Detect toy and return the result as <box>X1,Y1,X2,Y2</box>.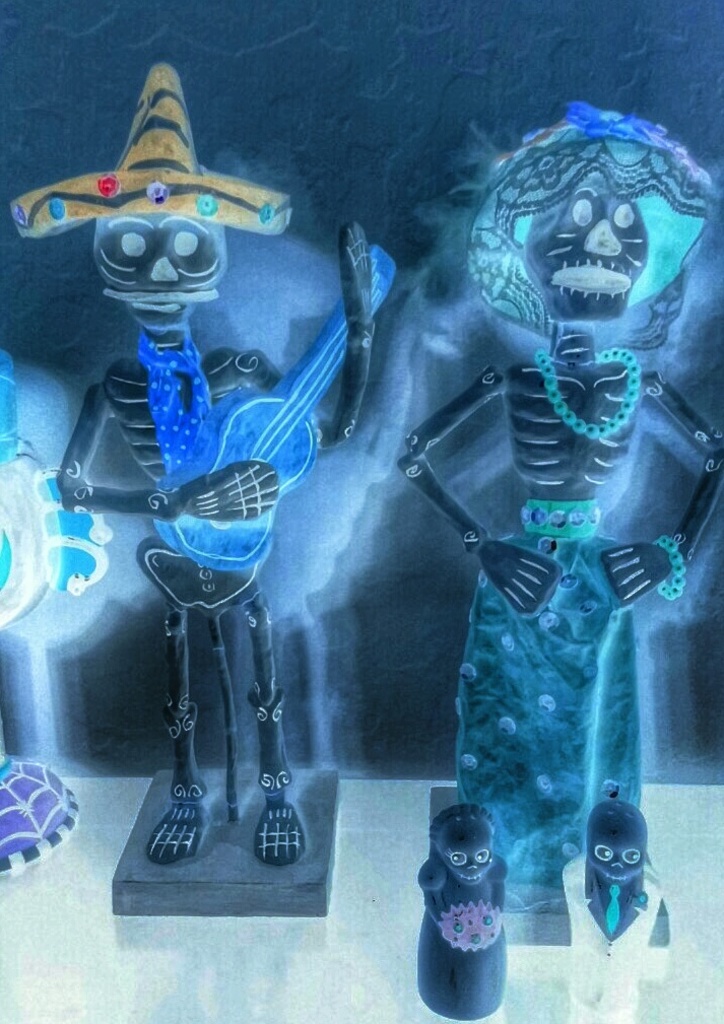
<box>0,354,121,873</box>.
